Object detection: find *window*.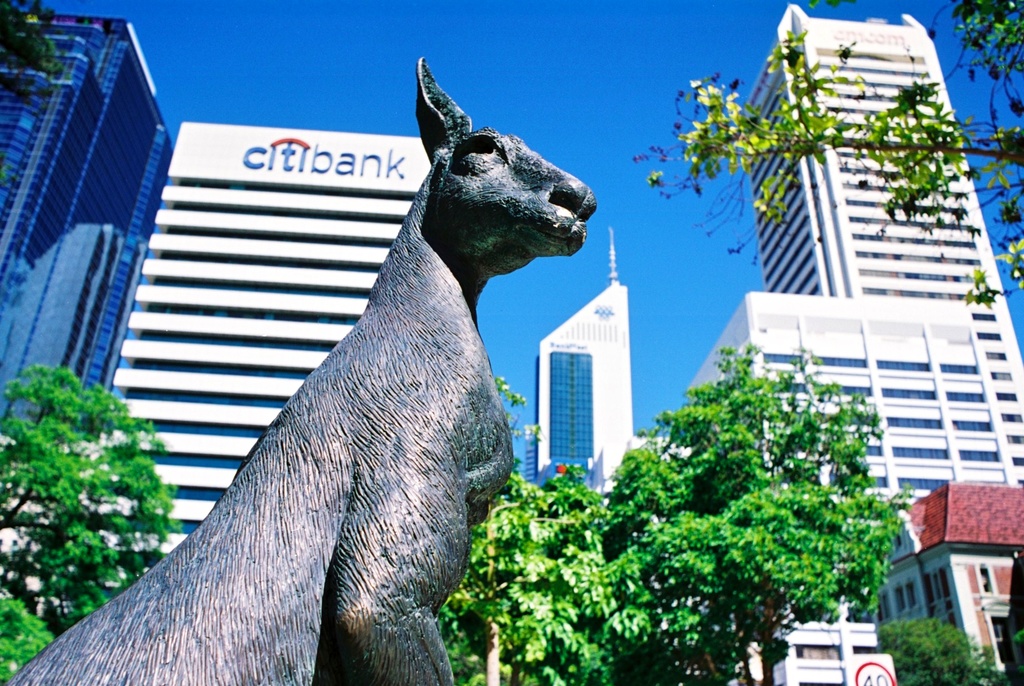
[x1=973, y1=309, x2=990, y2=318].
